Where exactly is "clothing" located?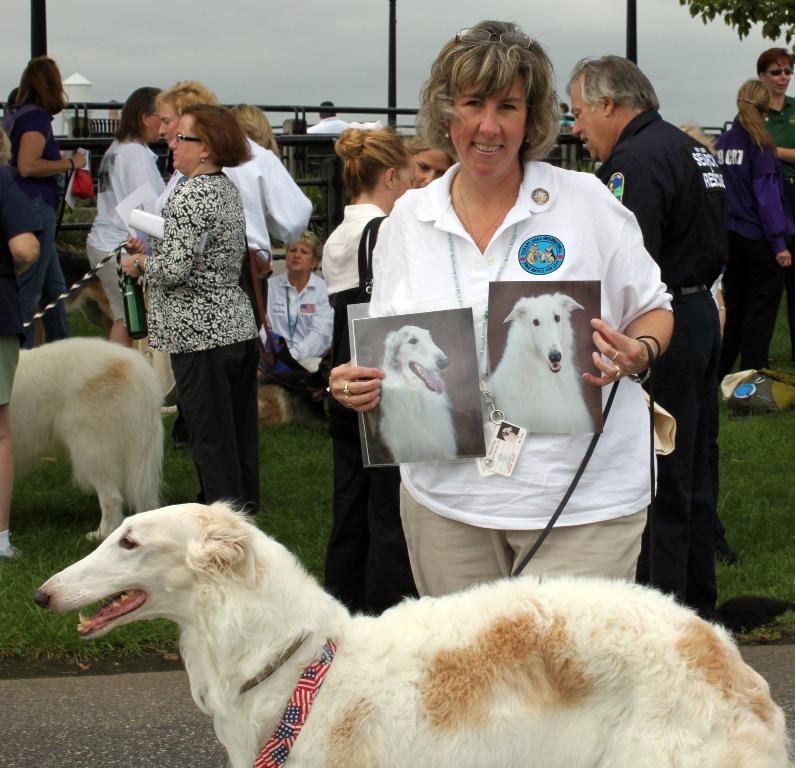
Its bounding box is (323,183,405,597).
